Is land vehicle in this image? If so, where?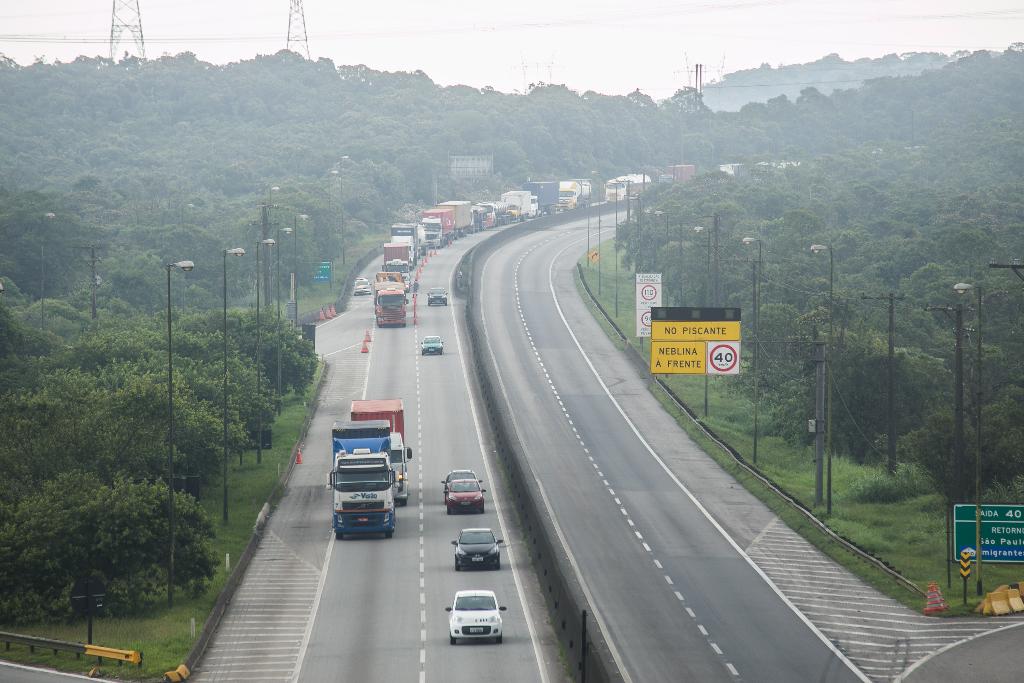
Yes, at <bbox>354, 395, 409, 498</bbox>.
